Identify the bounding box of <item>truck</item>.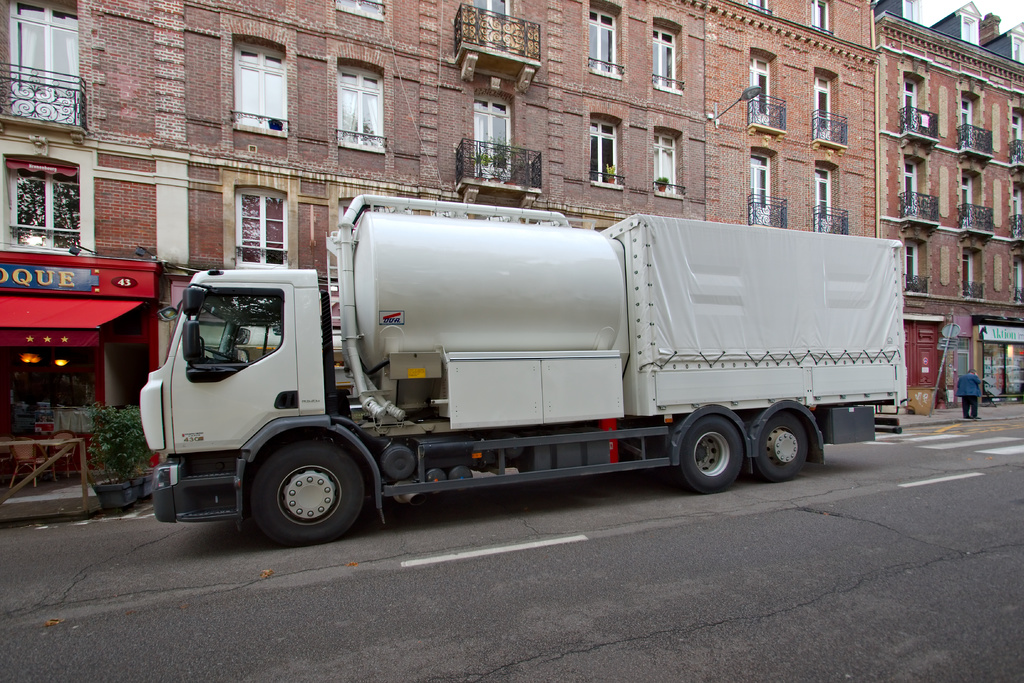
box(139, 184, 905, 548).
